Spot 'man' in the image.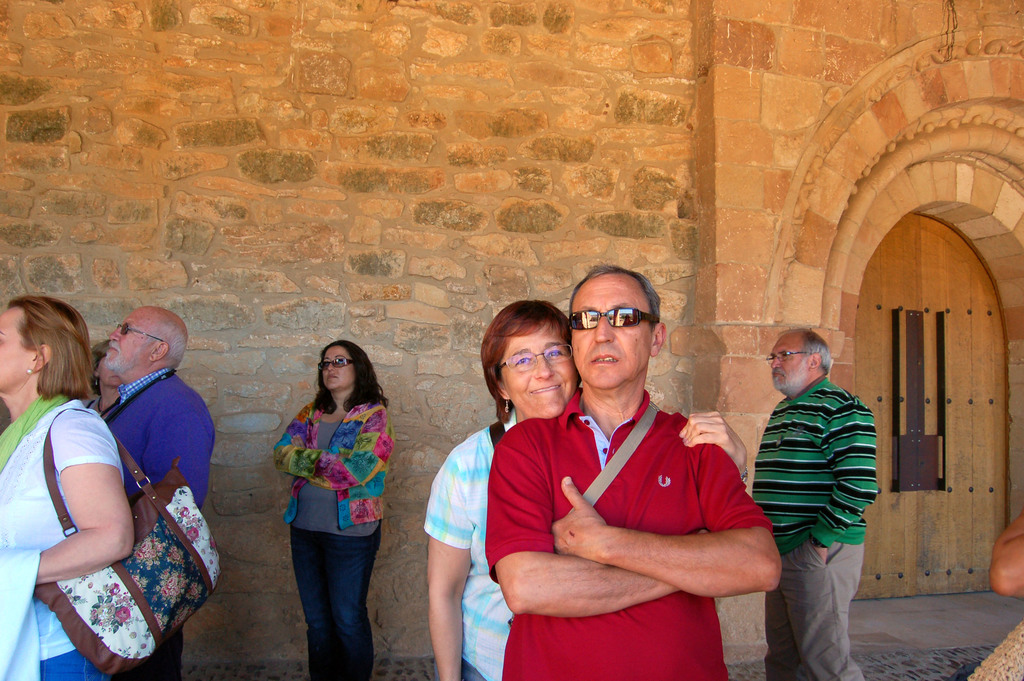
'man' found at [x1=744, y1=327, x2=883, y2=680].
